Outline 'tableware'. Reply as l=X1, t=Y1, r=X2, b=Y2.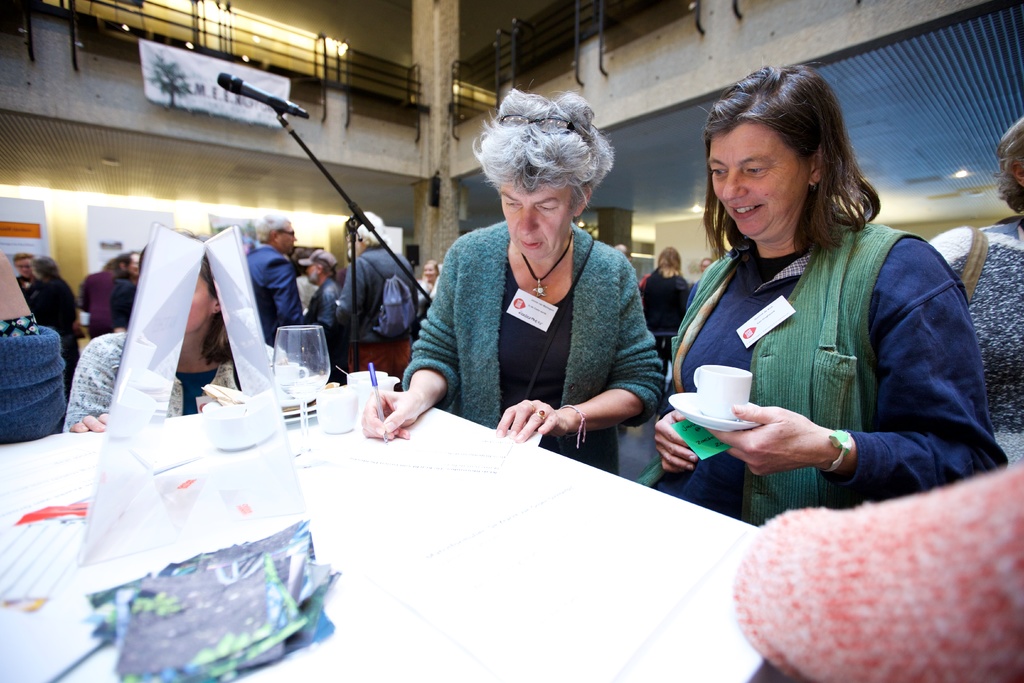
l=259, t=325, r=326, b=401.
